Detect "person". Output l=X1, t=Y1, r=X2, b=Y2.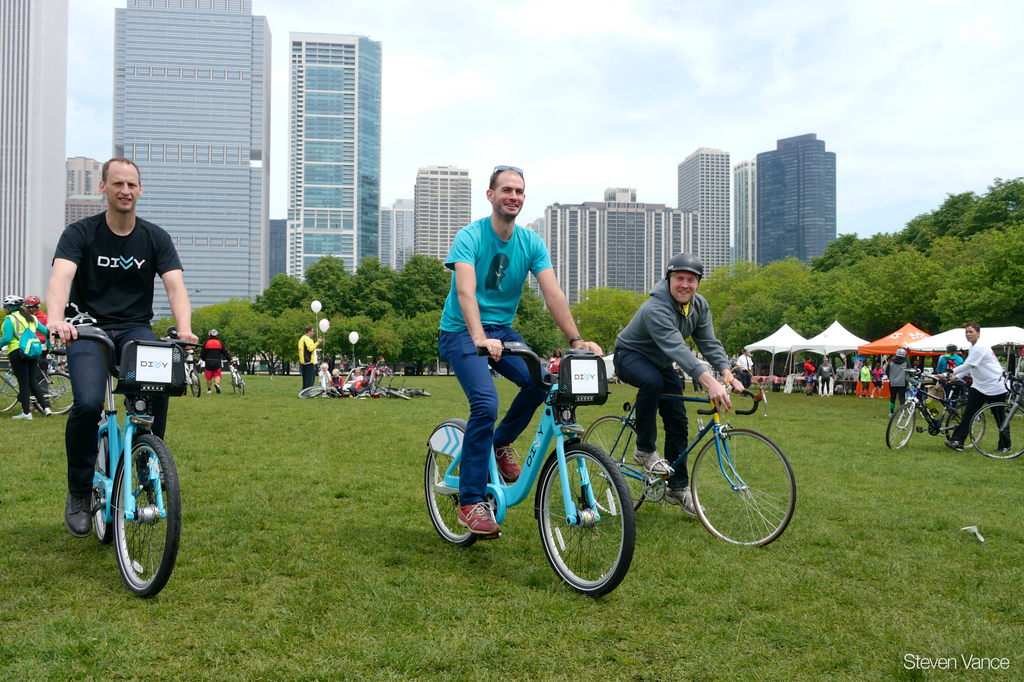
l=329, t=367, r=346, b=395.
